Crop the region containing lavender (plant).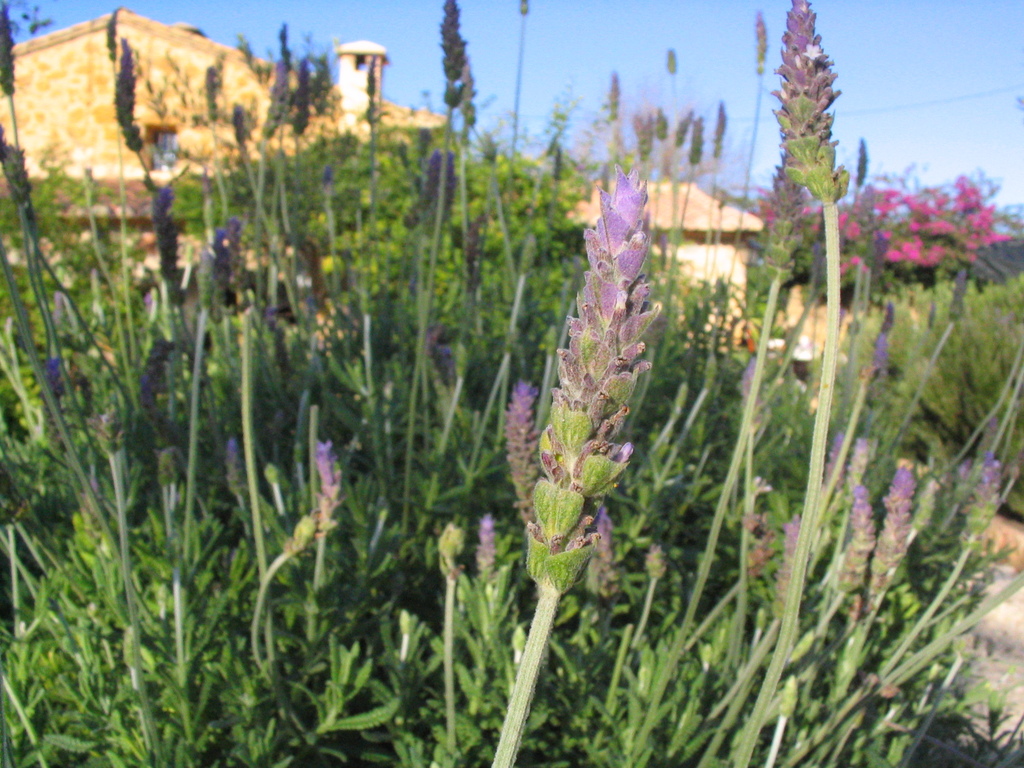
Crop region: rect(458, 77, 675, 646).
